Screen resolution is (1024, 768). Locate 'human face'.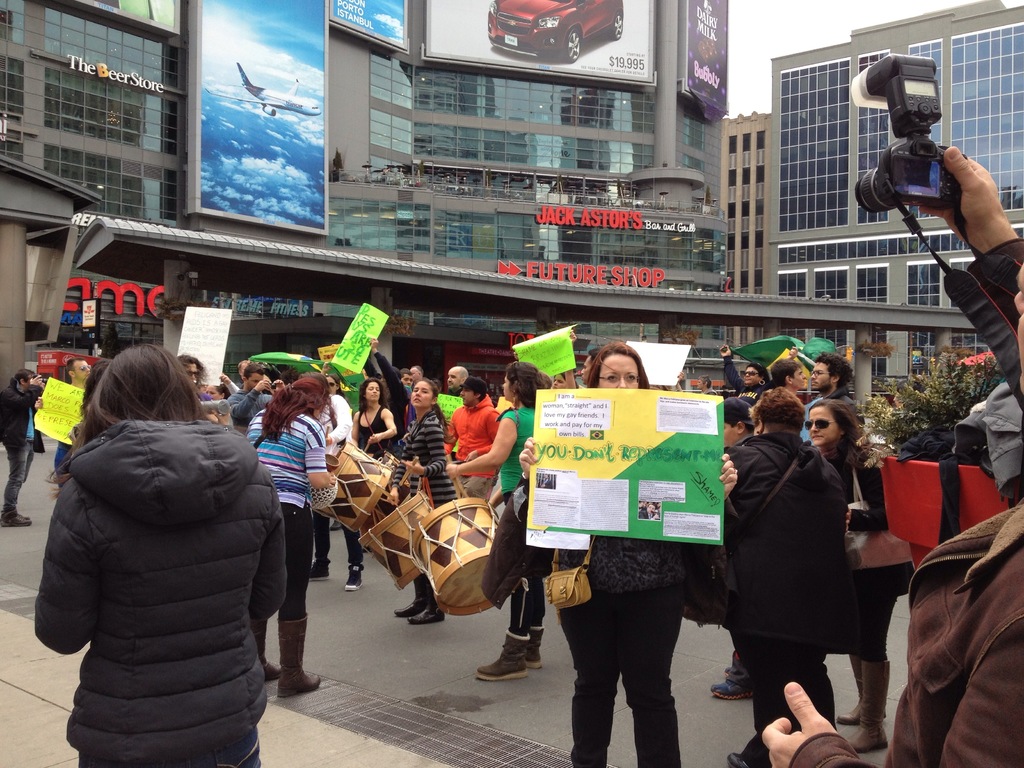
bbox=(811, 360, 833, 391).
